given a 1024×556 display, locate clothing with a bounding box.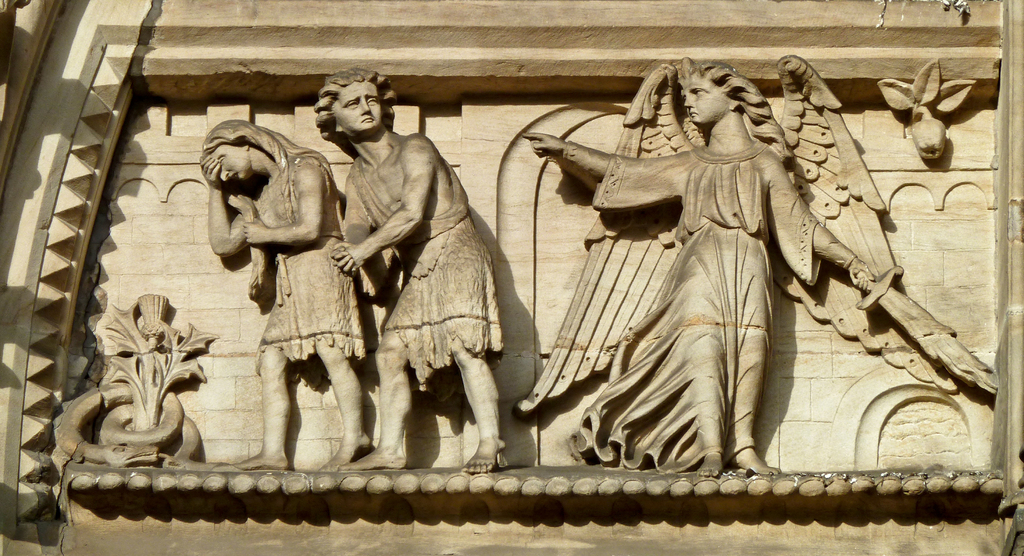
Located: detection(373, 128, 500, 390).
